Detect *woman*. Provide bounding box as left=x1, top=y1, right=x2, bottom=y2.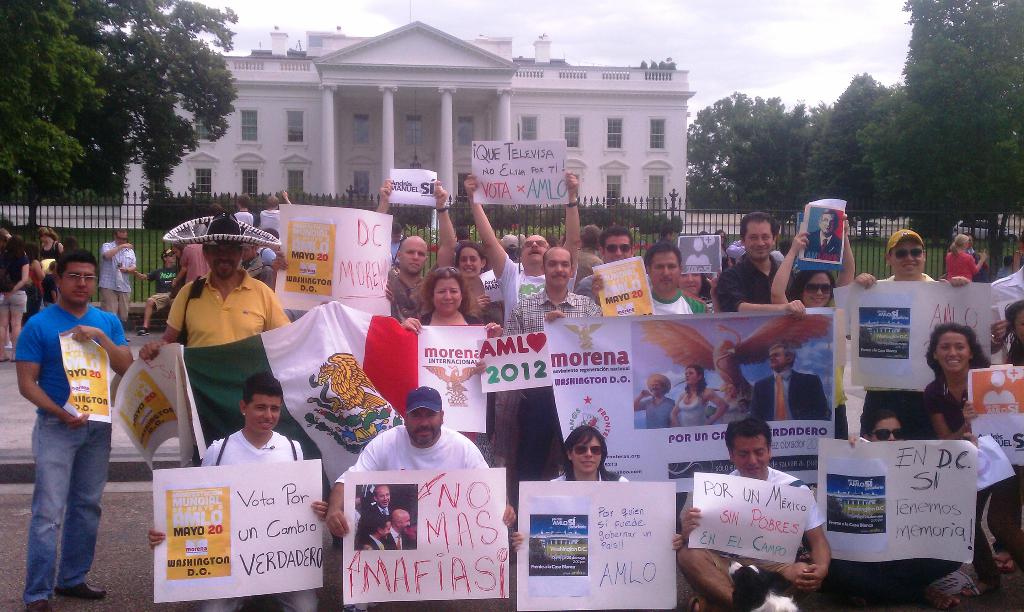
left=510, top=424, right=681, bottom=552.
